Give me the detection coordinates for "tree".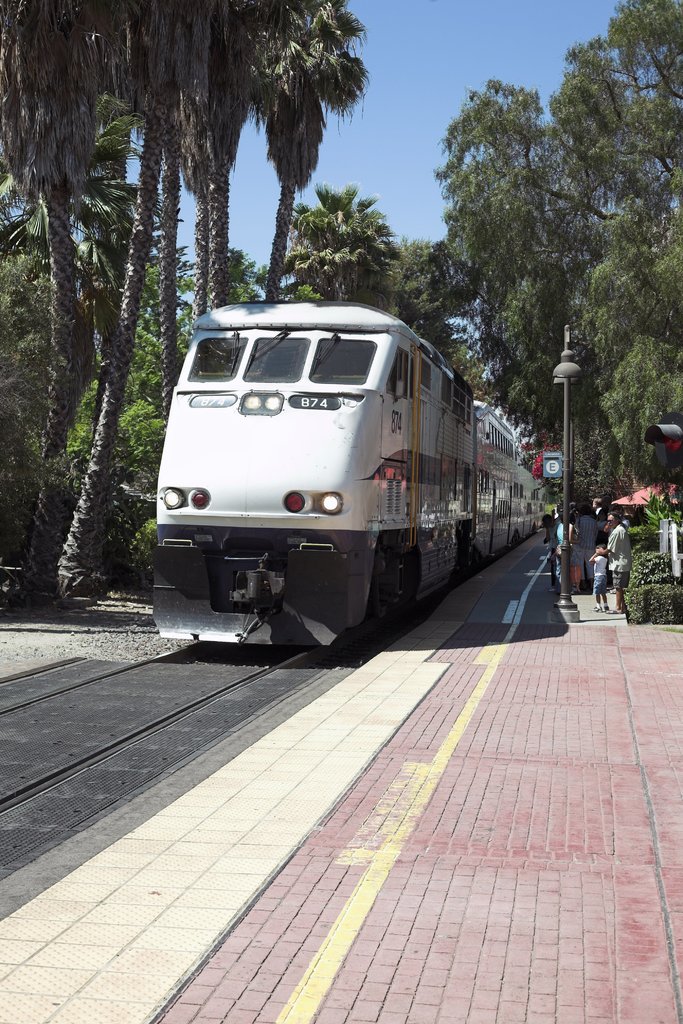
select_region(0, 232, 113, 547).
